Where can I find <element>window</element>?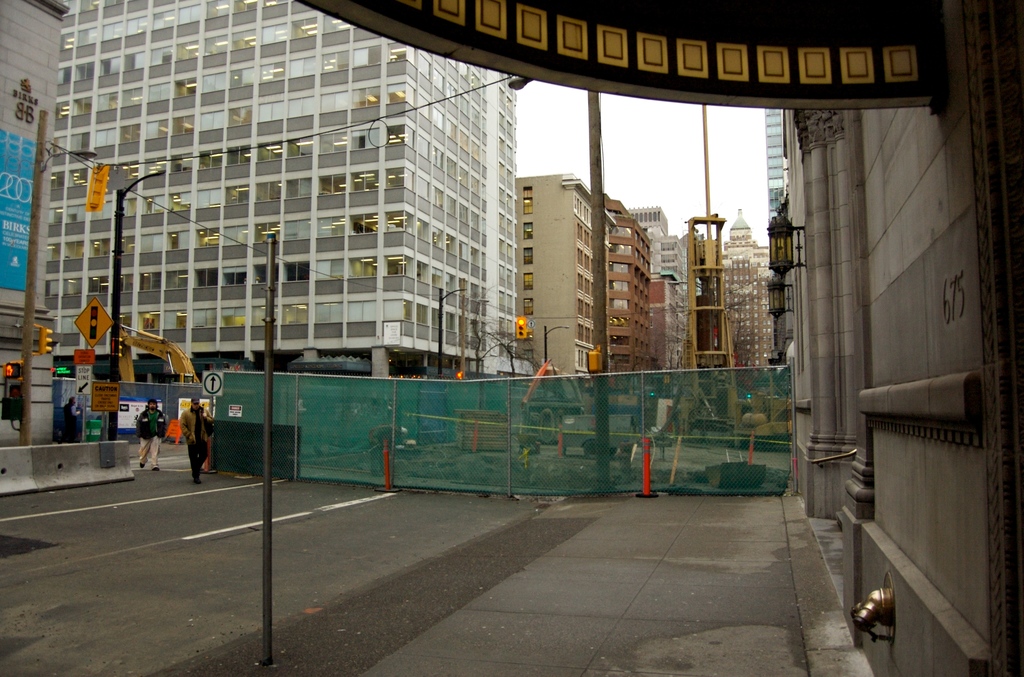
You can find it at <box>316,174,344,197</box>.
